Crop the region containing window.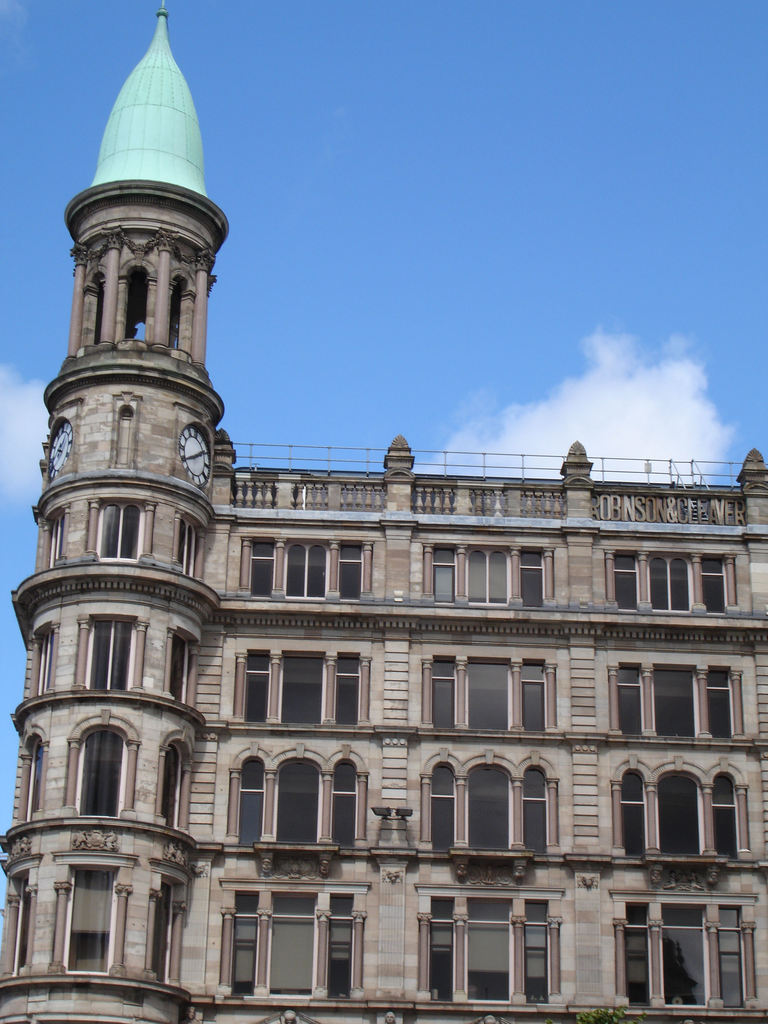
Crop region: pyautogui.locateOnScreen(333, 762, 355, 849).
